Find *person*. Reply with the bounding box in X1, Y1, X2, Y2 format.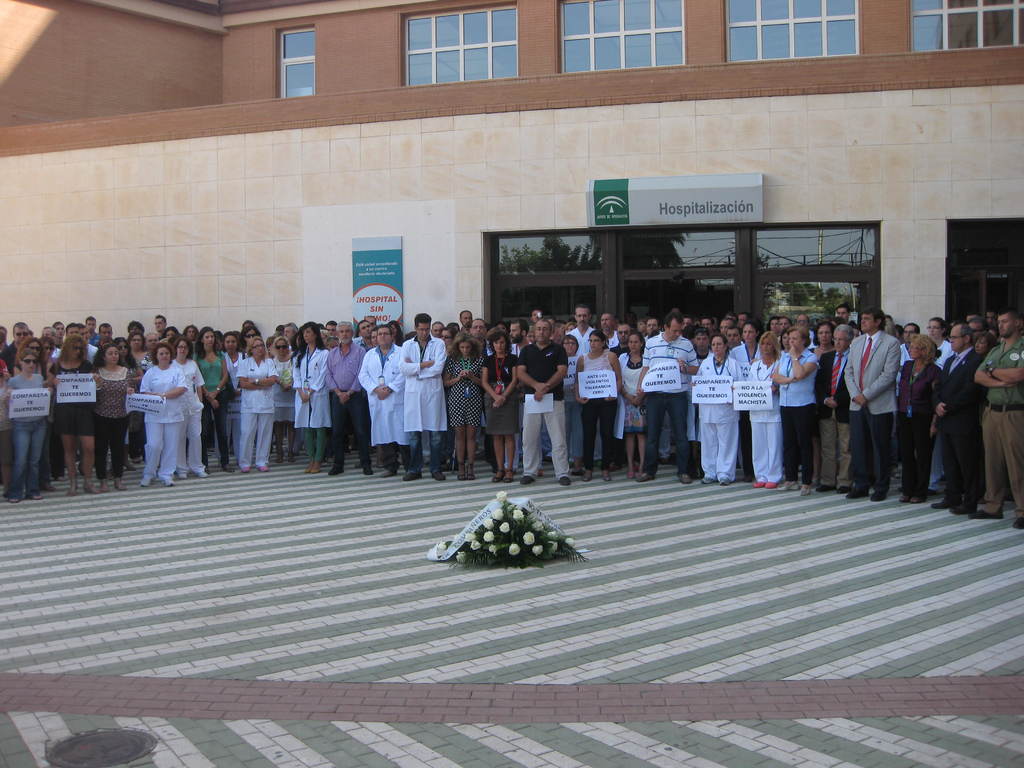
892, 320, 924, 481.
